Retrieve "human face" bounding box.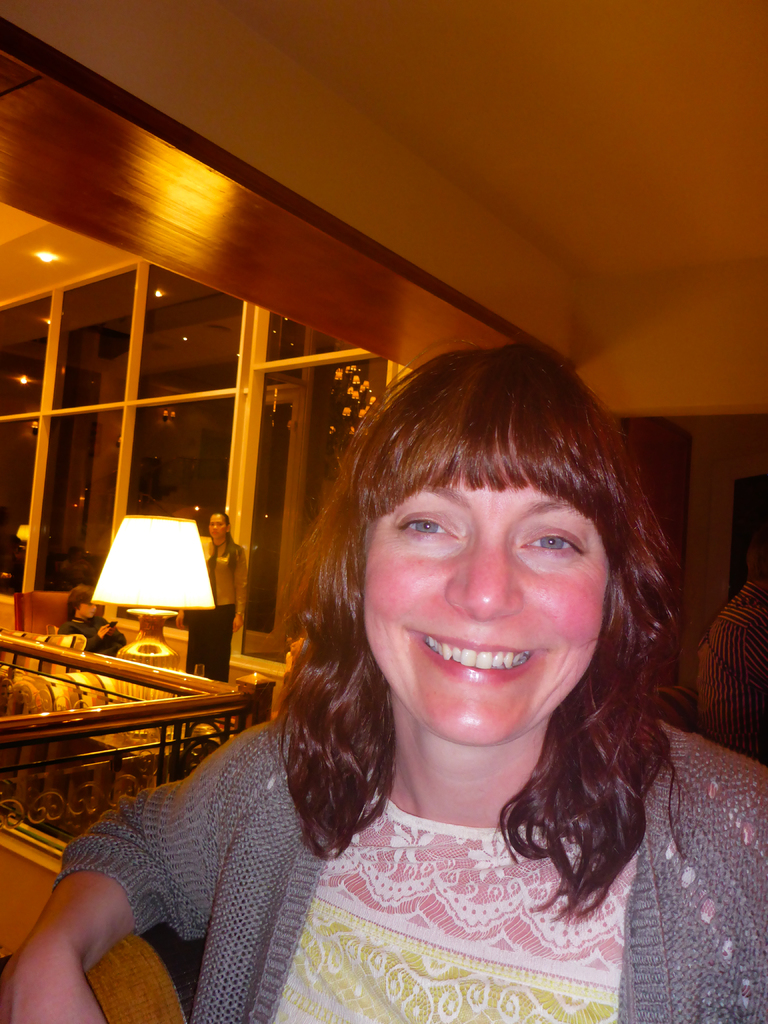
Bounding box: pyautogui.locateOnScreen(363, 445, 610, 747).
